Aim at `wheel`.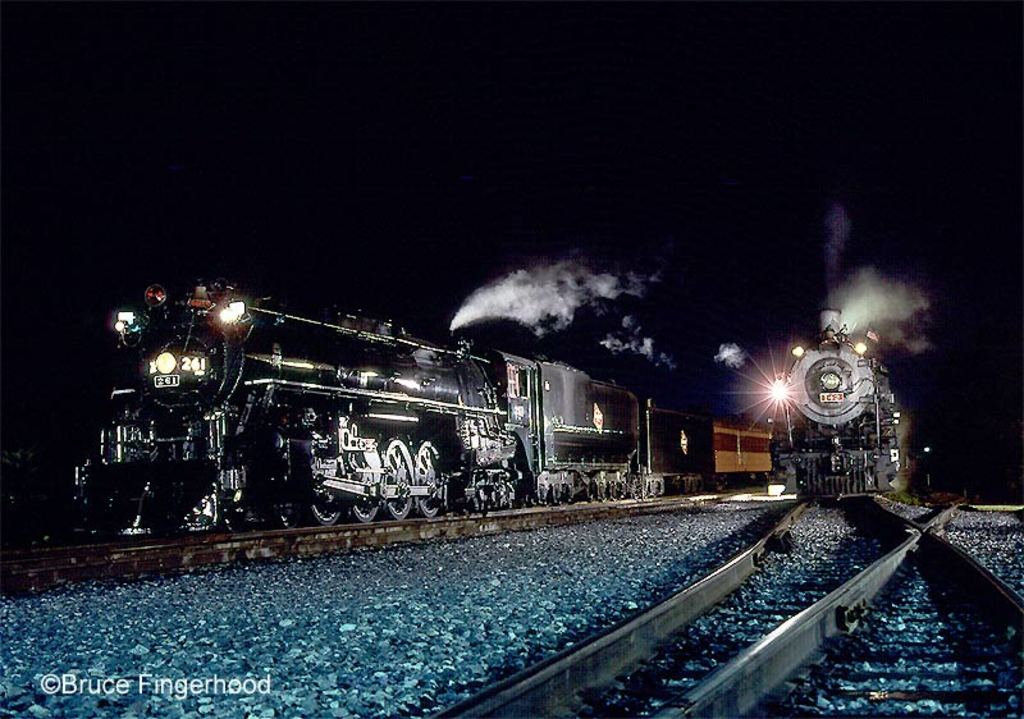
Aimed at <box>346,477,385,519</box>.
